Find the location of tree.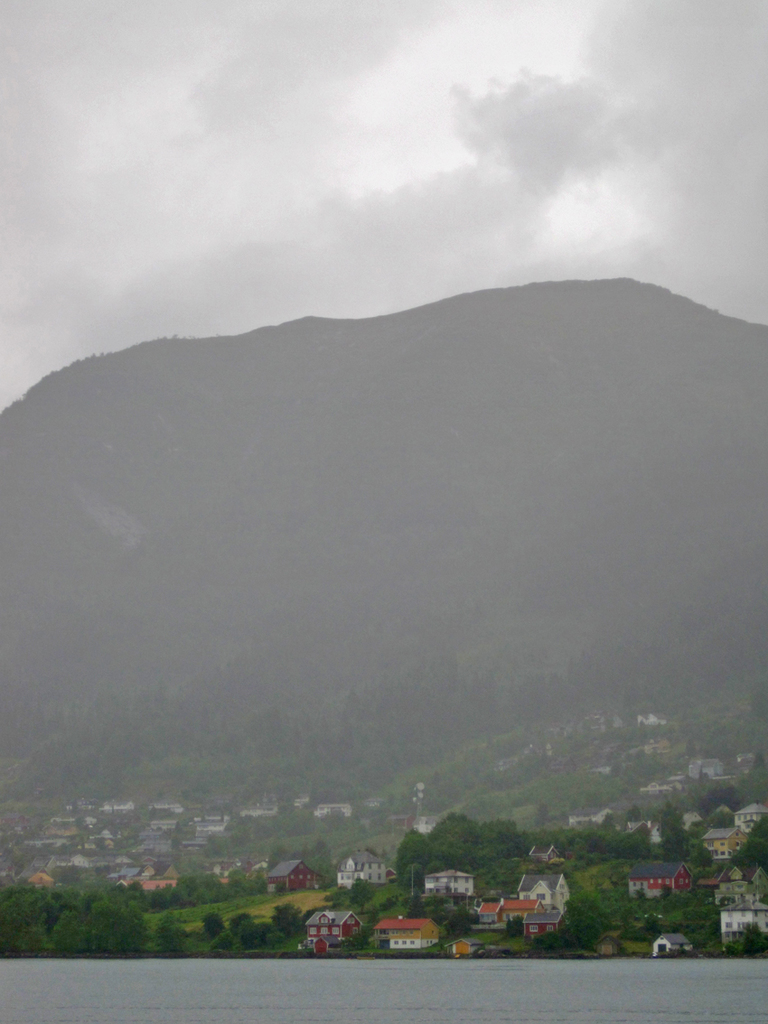
Location: bbox=(322, 884, 347, 913).
